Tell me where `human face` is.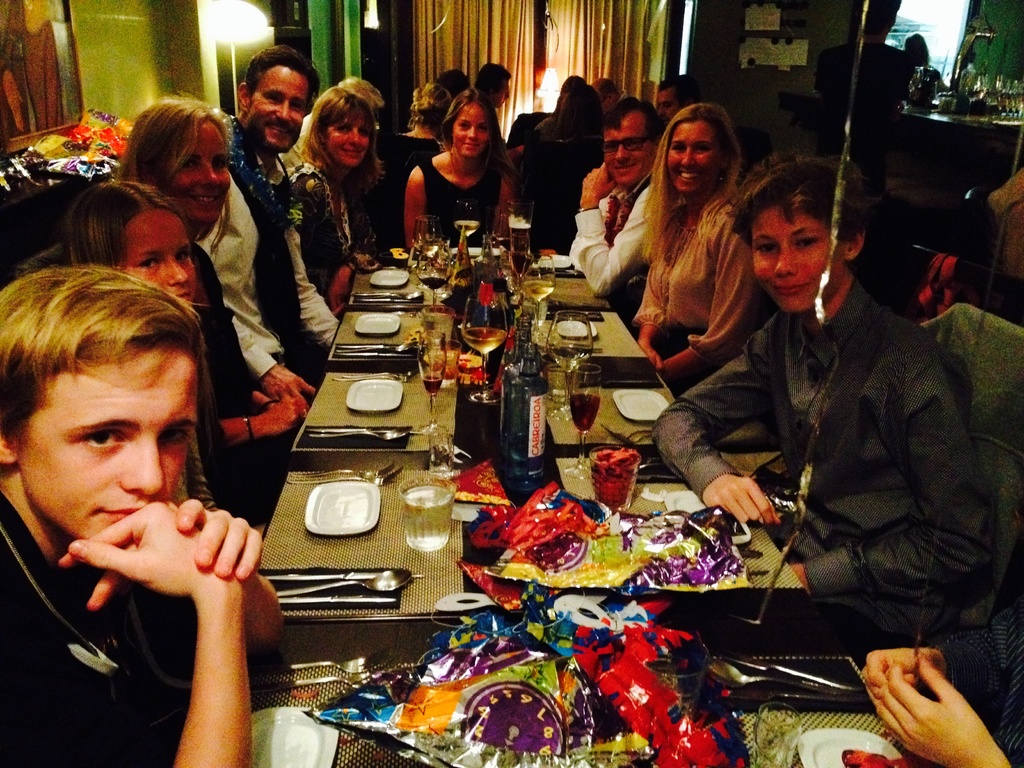
`human face` is at (left=322, top=98, right=364, bottom=170).
